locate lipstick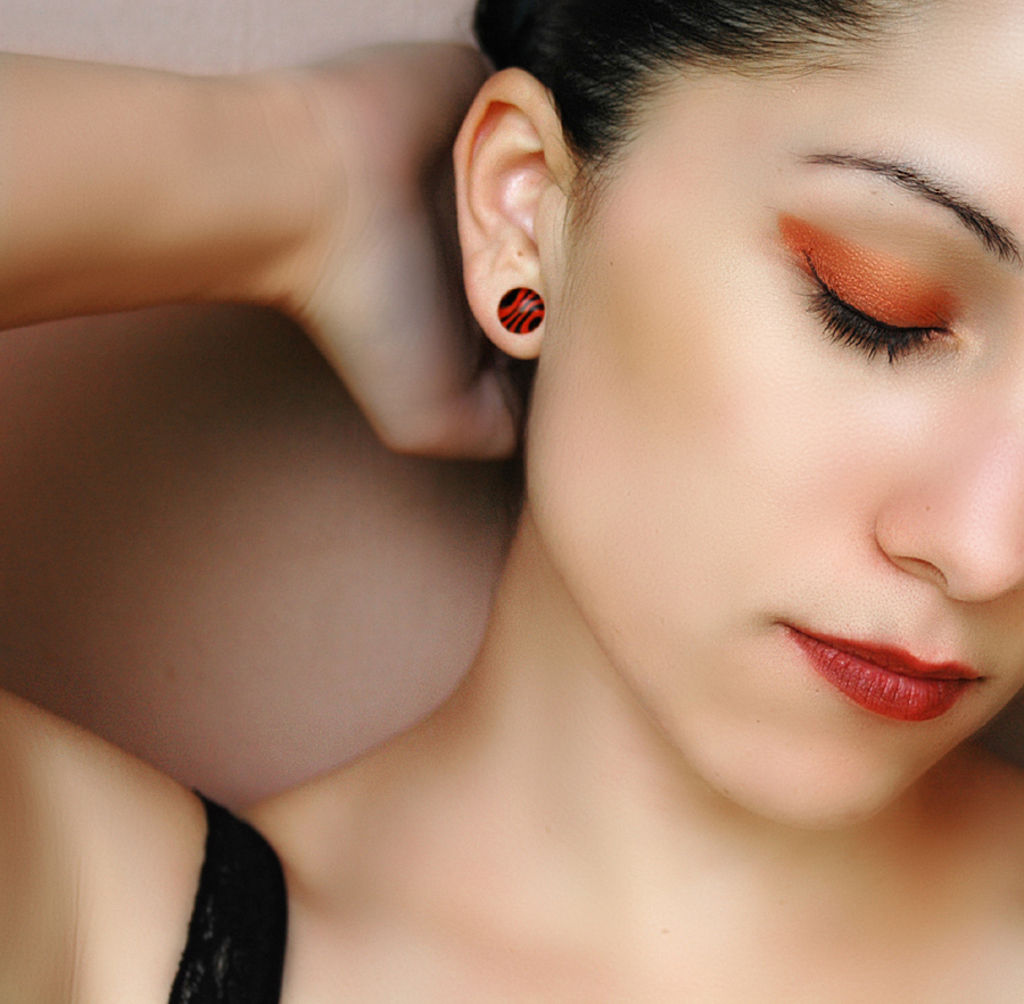
Rect(787, 622, 983, 725)
